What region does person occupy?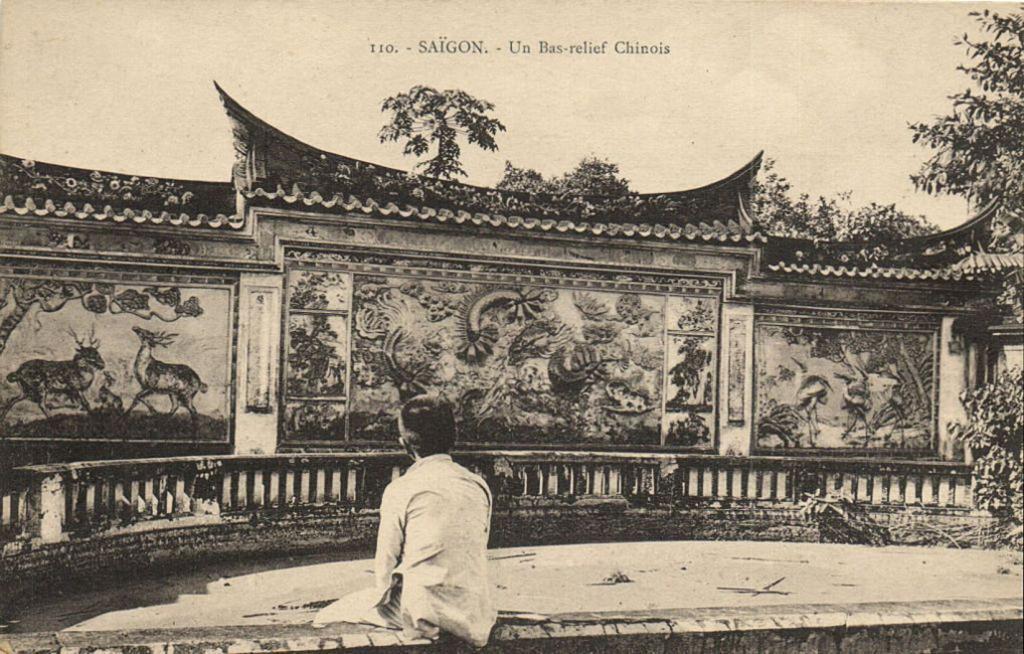
left=313, top=391, right=492, bottom=651.
